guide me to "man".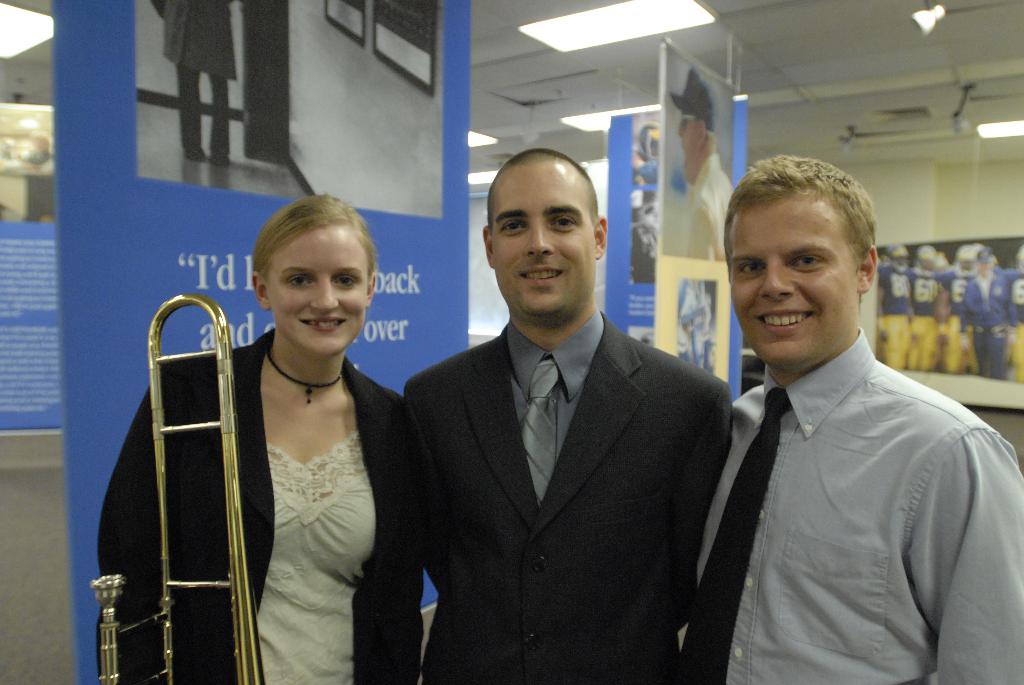
Guidance: x1=669 y1=157 x2=1023 y2=684.
